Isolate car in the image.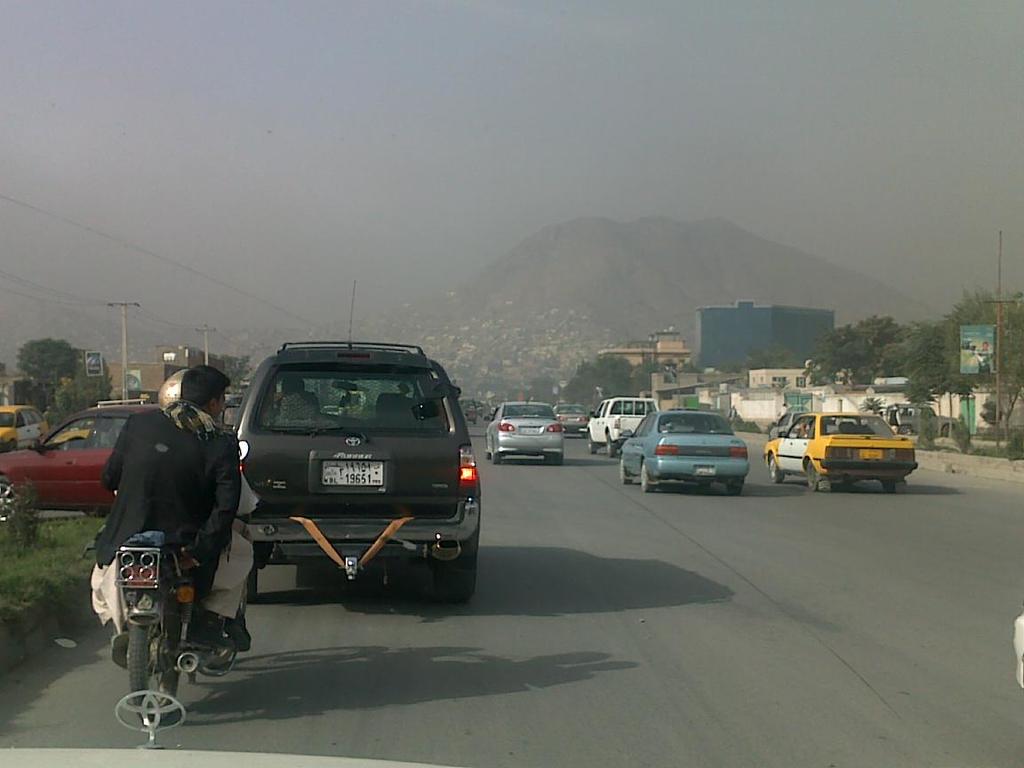
Isolated region: pyautogui.locateOnScreen(0, 397, 245, 524).
